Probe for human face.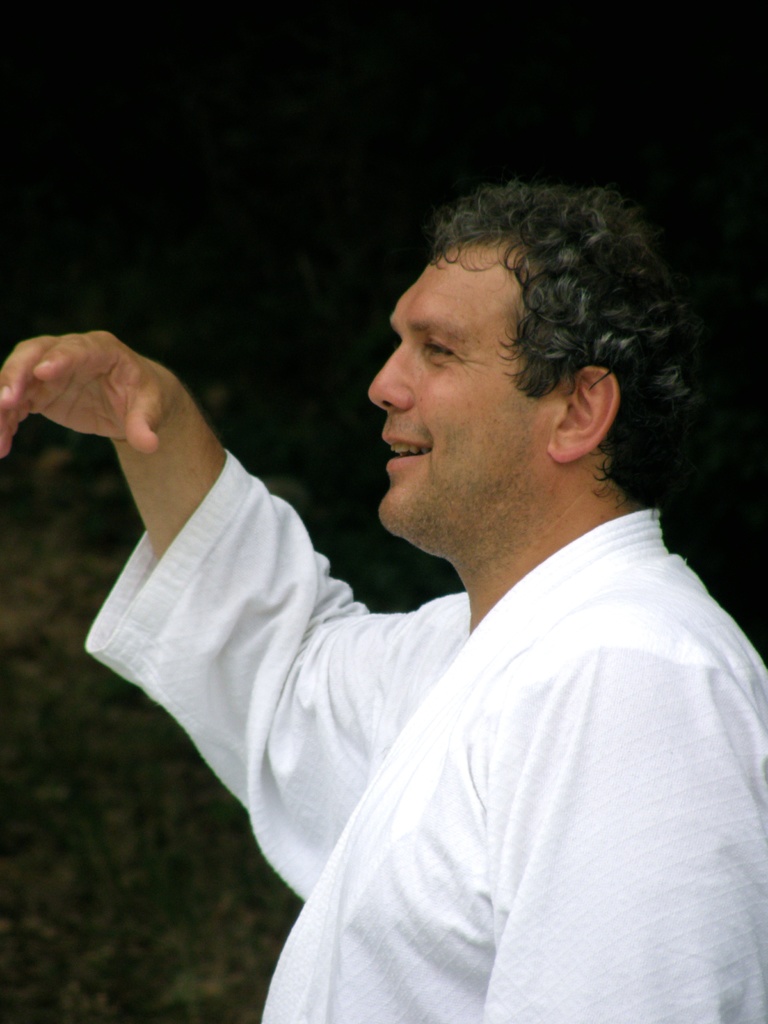
Probe result: x1=369 y1=237 x2=572 y2=536.
